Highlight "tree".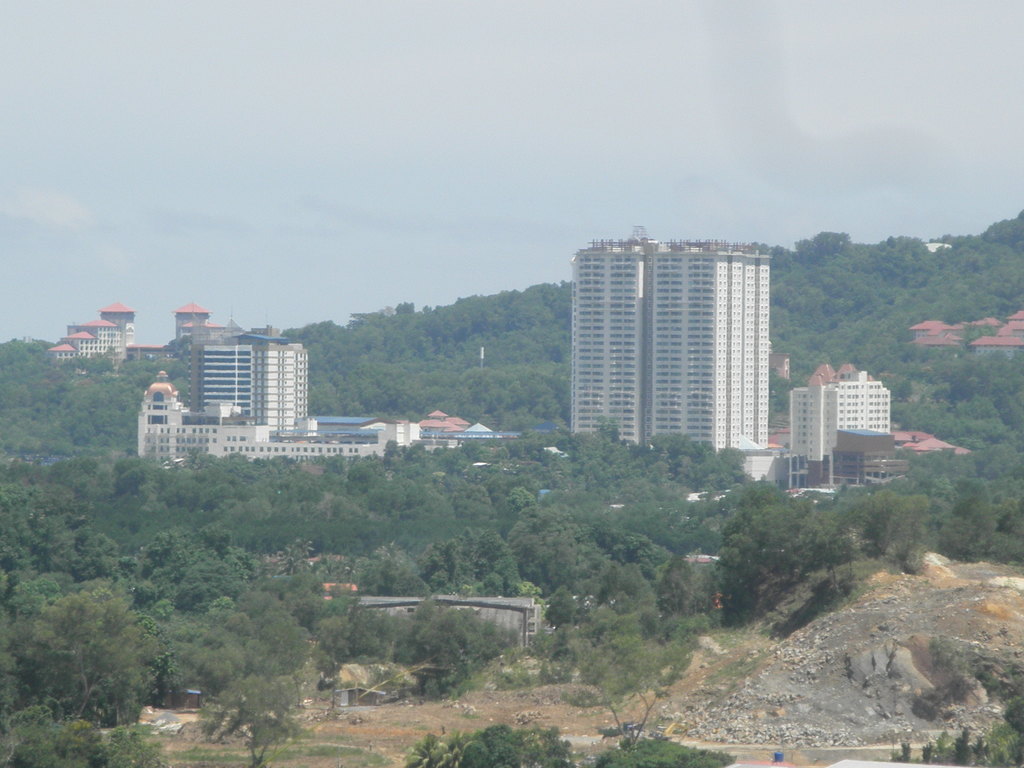
Highlighted region: region(458, 372, 512, 428).
